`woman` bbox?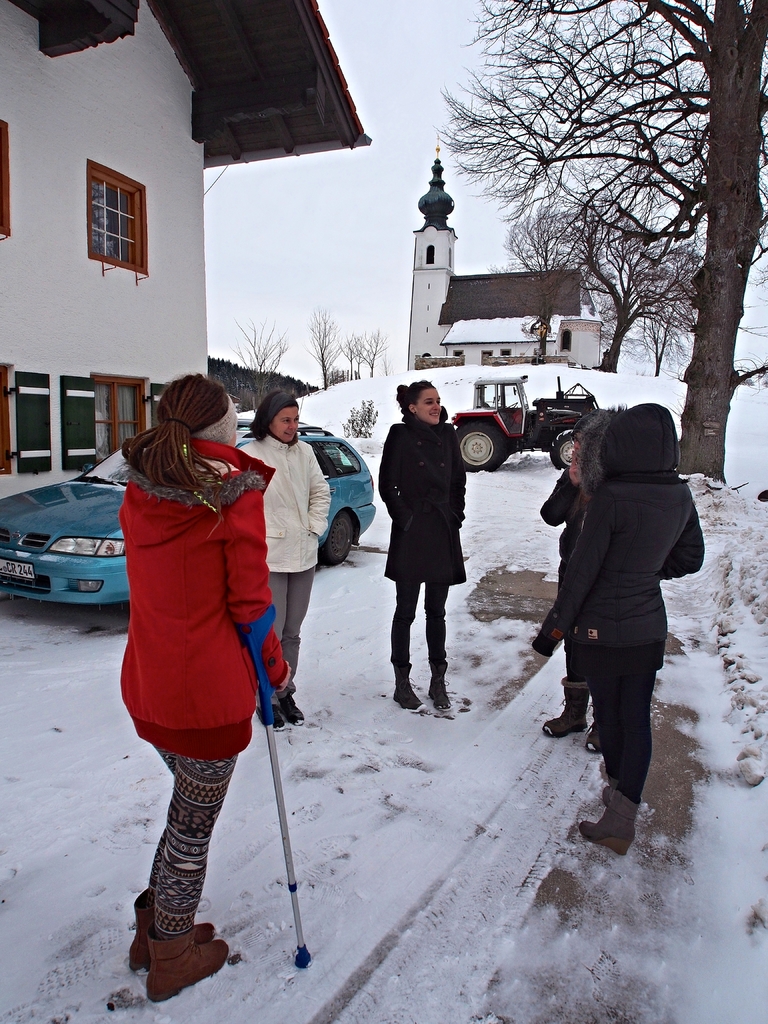
crop(384, 387, 486, 709)
